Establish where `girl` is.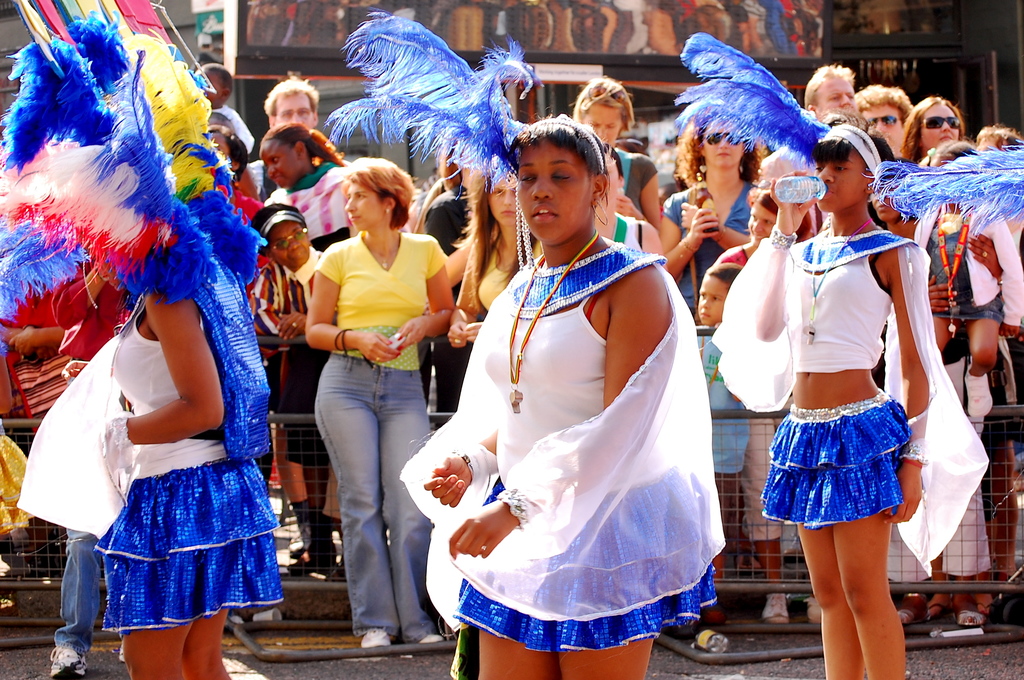
Established at x1=305 y1=159 x2=457 y2=649.
